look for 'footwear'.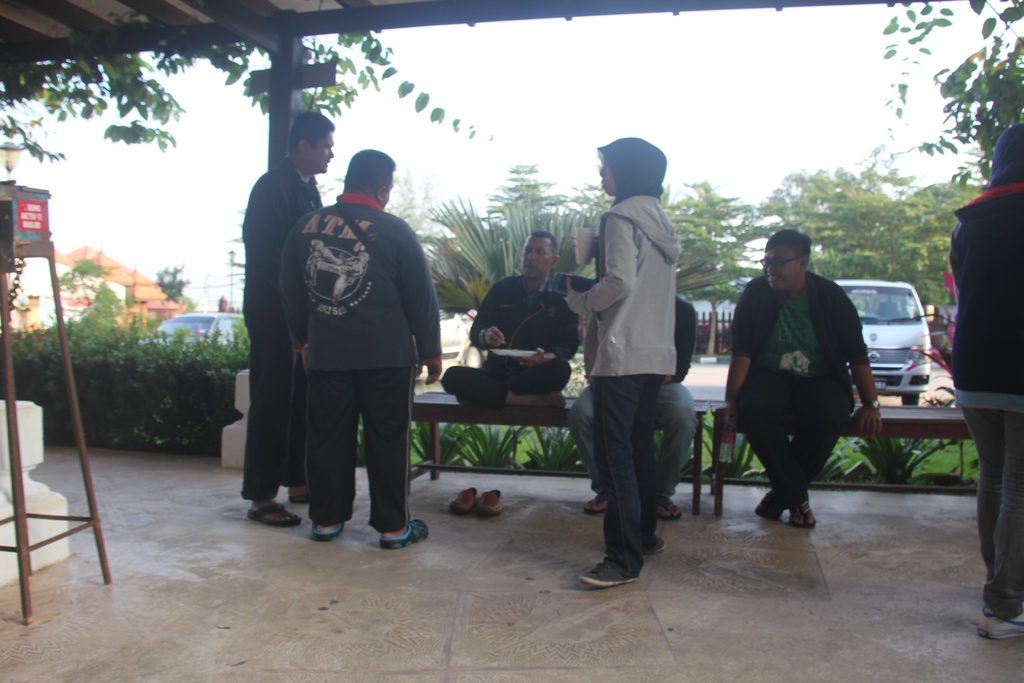
Found: 656/498/682/523.
